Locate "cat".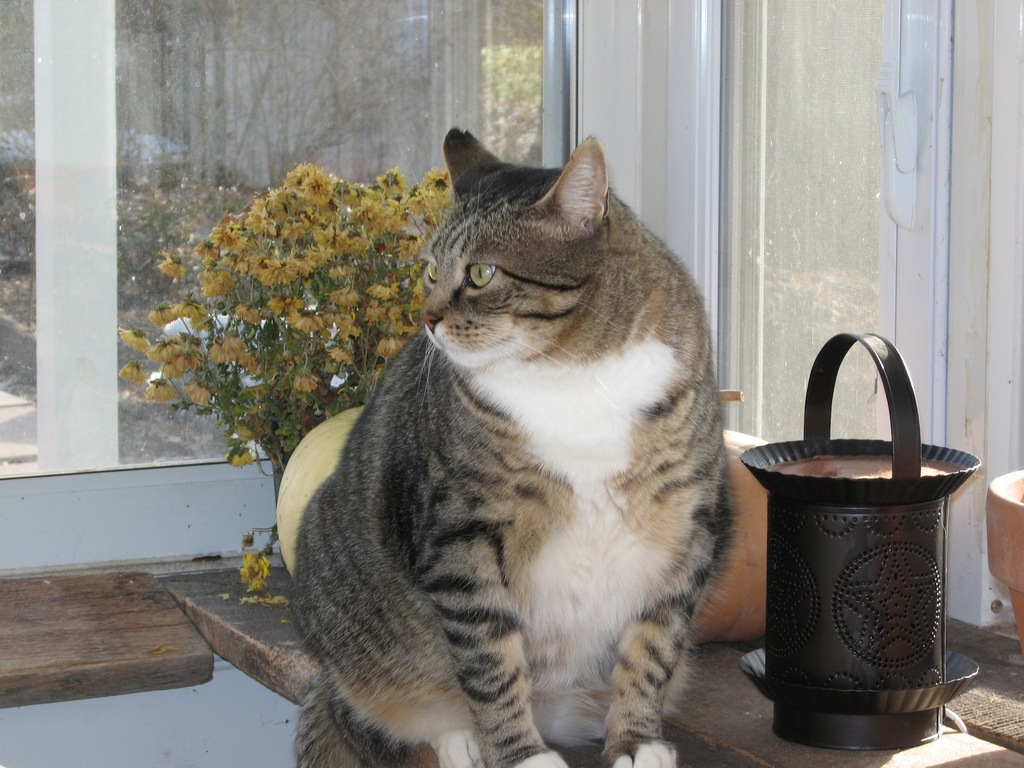
Bounding box: [x1=282, y1=122, x2=741, y2=767].
